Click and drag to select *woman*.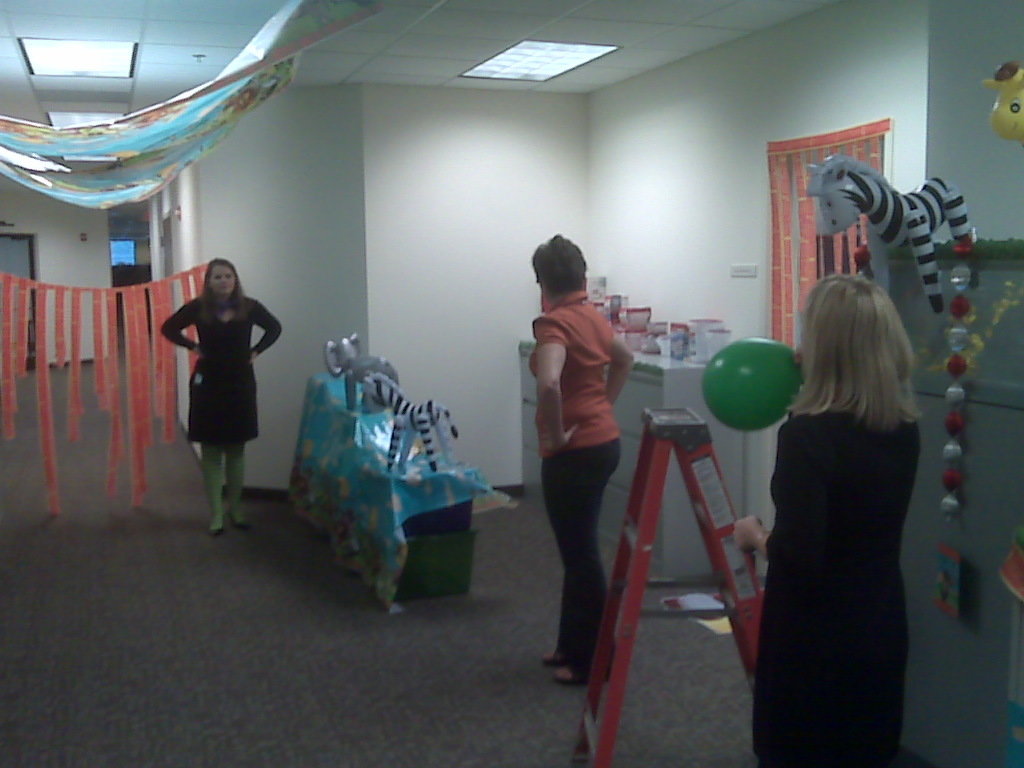
Selection: [x1=159, y1=258, x2=294, y2=521].
